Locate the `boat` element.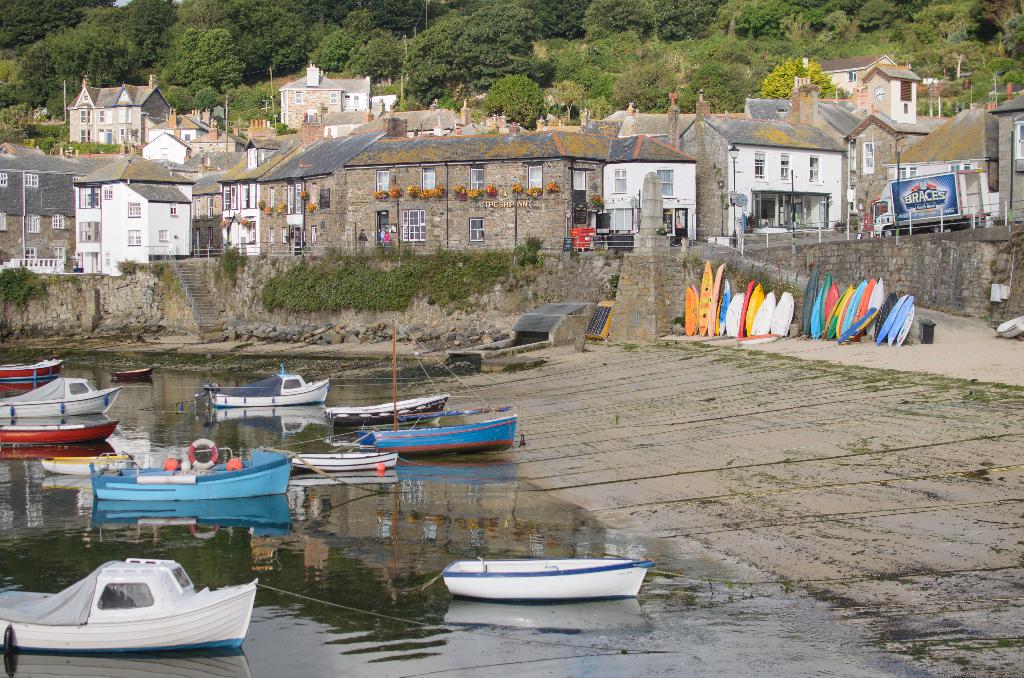
Element bbox: BBox(0, 355, 63, 392).
